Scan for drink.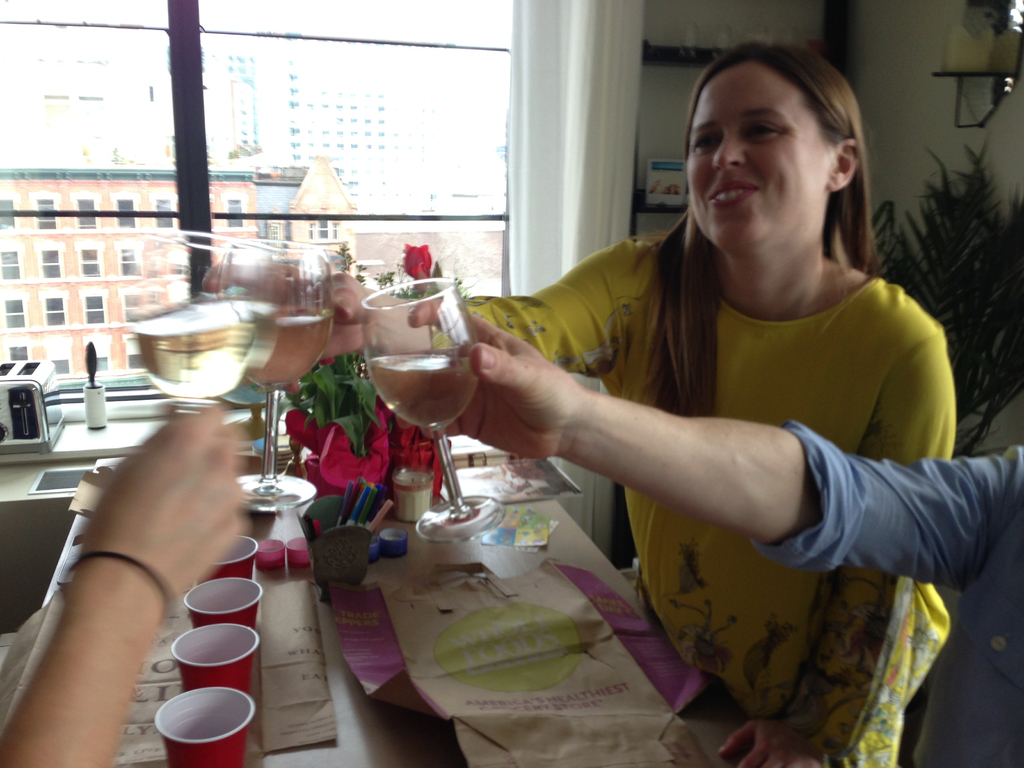
Scan result: <box>246,310,333,390</box>.
